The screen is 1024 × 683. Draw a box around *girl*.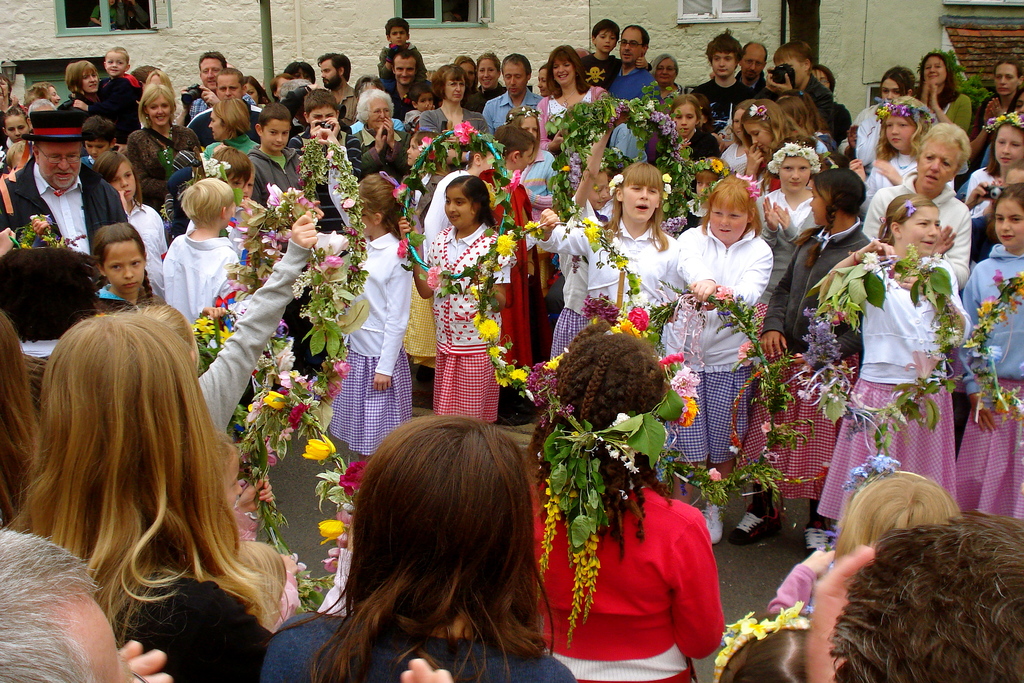
select_region(0, 105, 35, 174).
